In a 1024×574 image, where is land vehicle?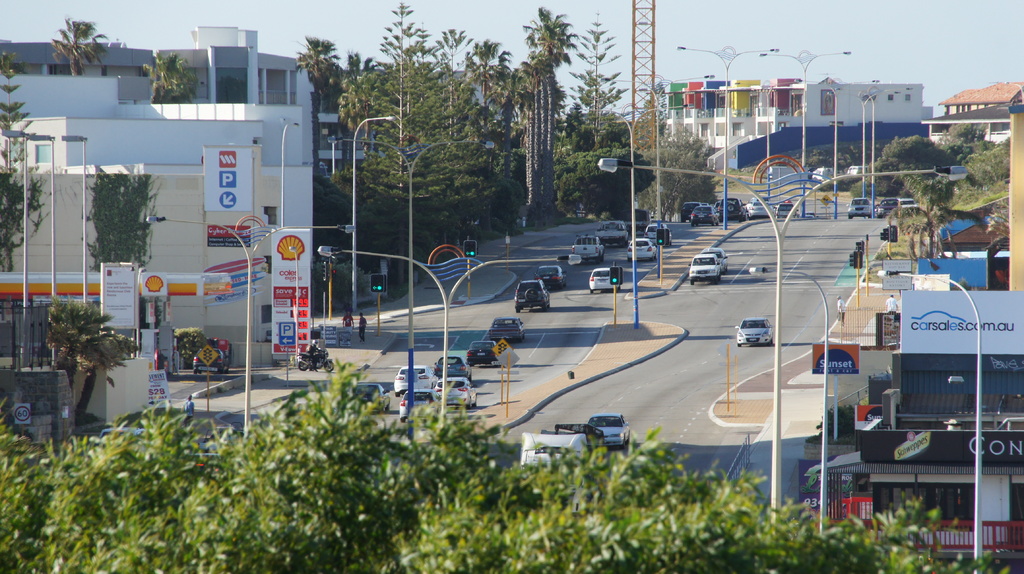
(x1=590, y1=266, x2=621, y2=294).
